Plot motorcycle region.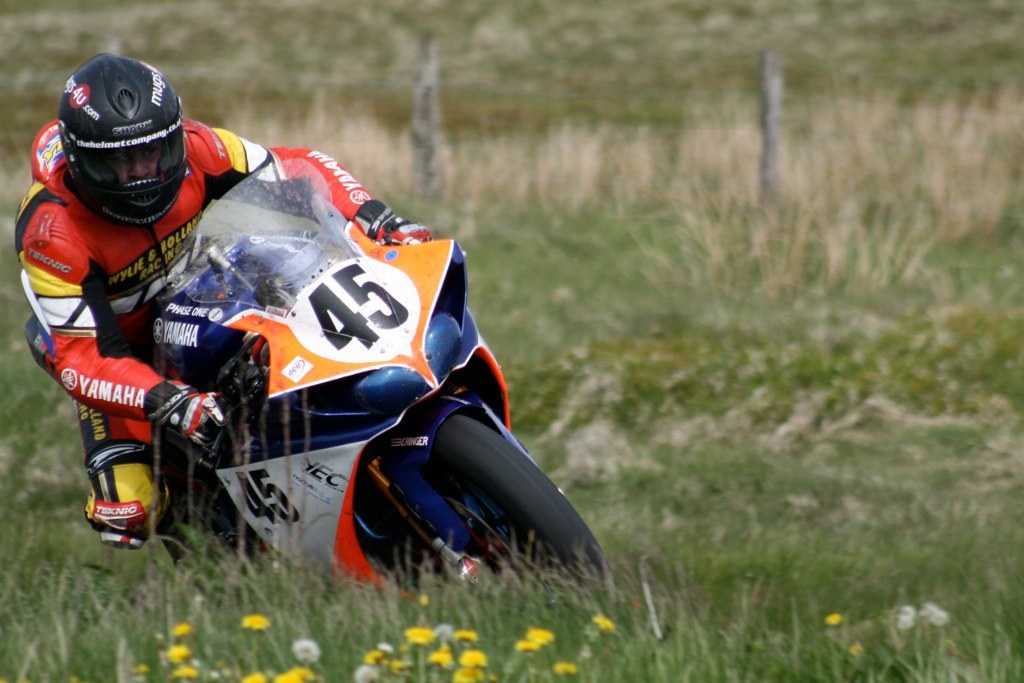
Plotted at (24, 159, 628, 599).
